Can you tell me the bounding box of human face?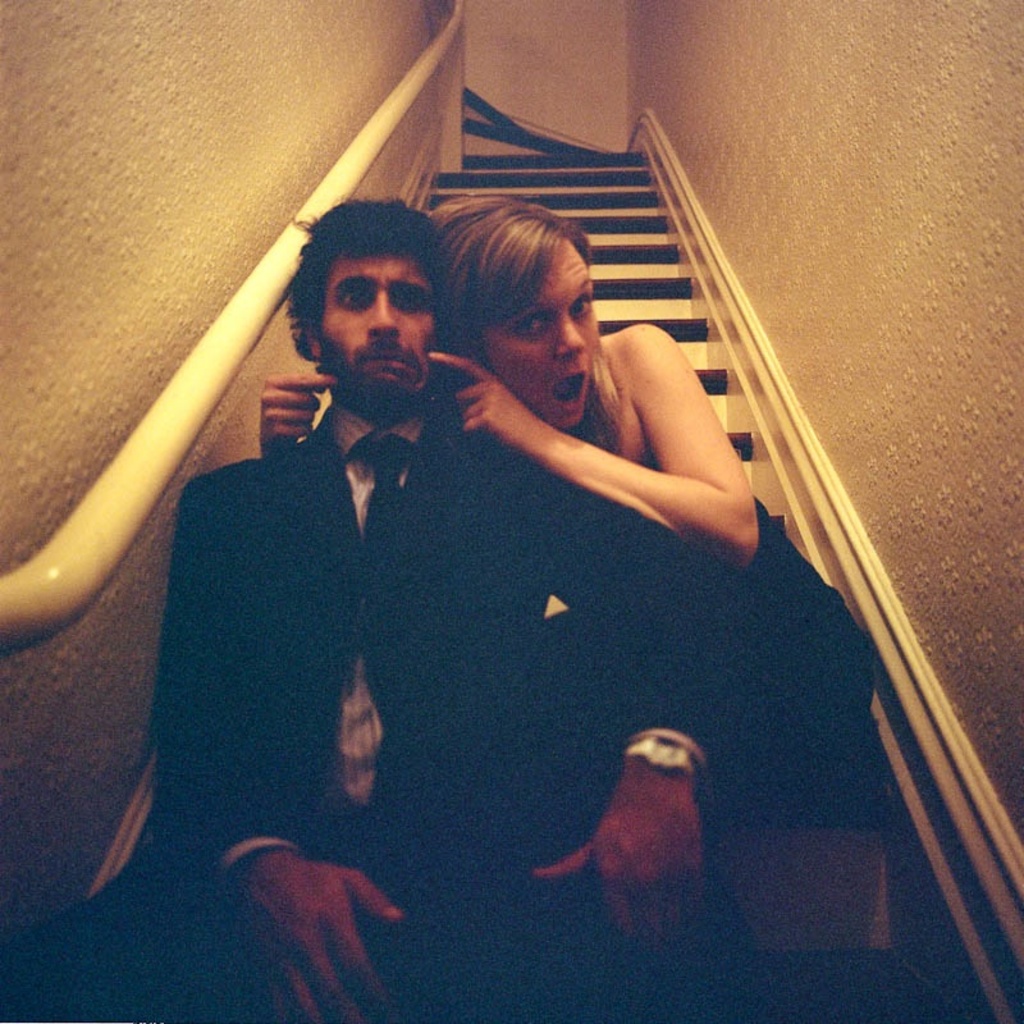
left=497, top=255, right=602, bottom=428.
